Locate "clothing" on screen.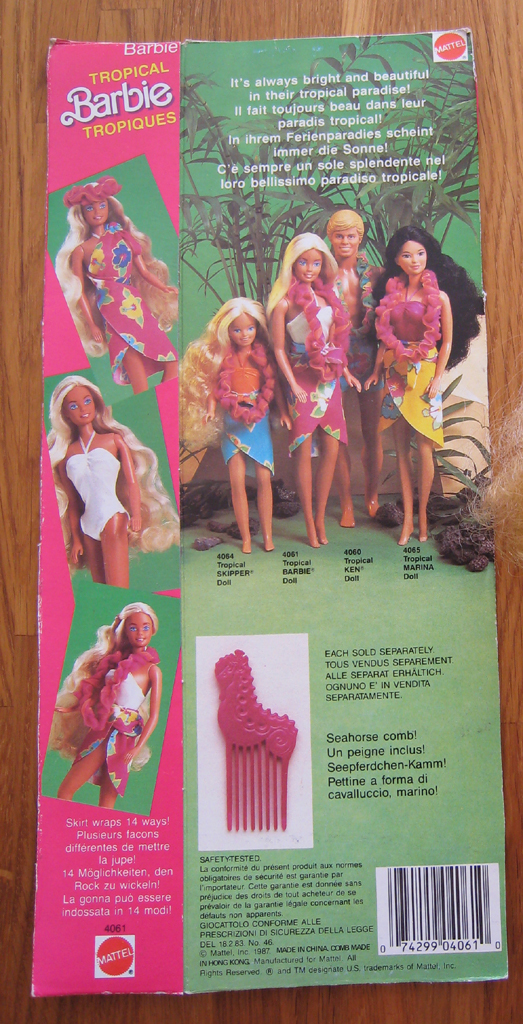
On screen at detection(271, 274, 357, 467).
